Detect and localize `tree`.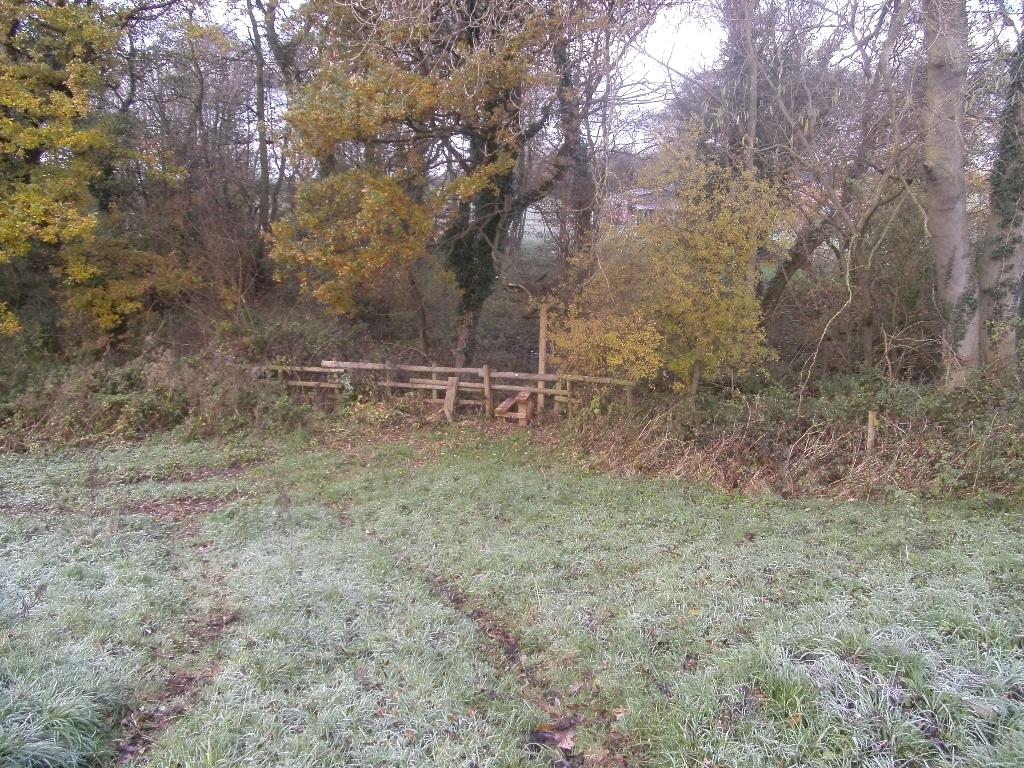
Localized at detection(0, 0, 200, 363).
